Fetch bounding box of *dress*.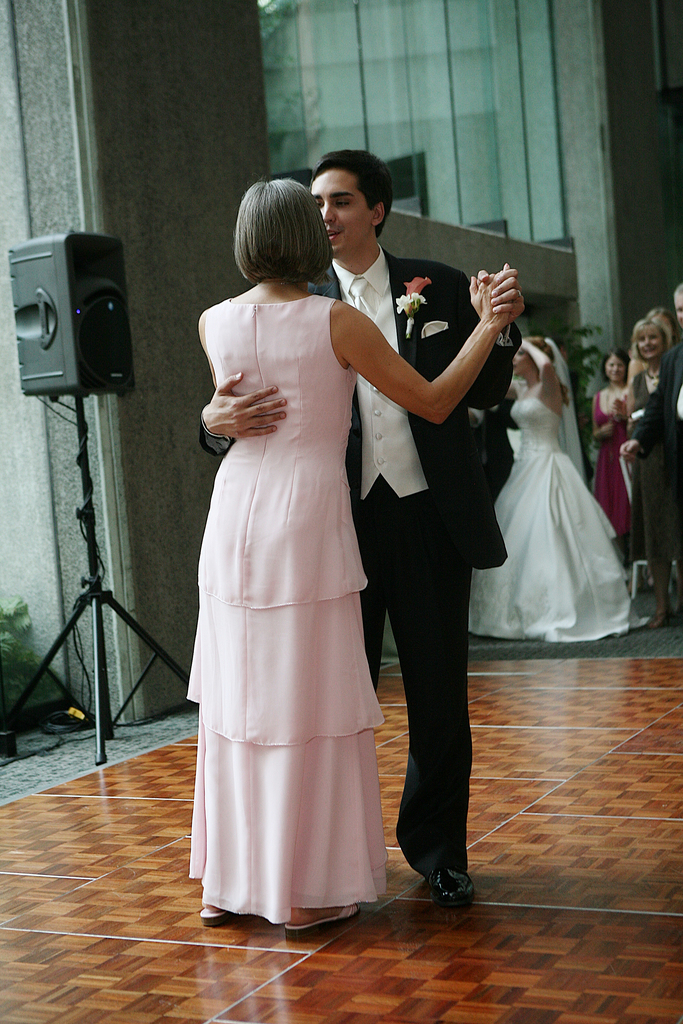
Bbox: (187, 297, 391, 927).
